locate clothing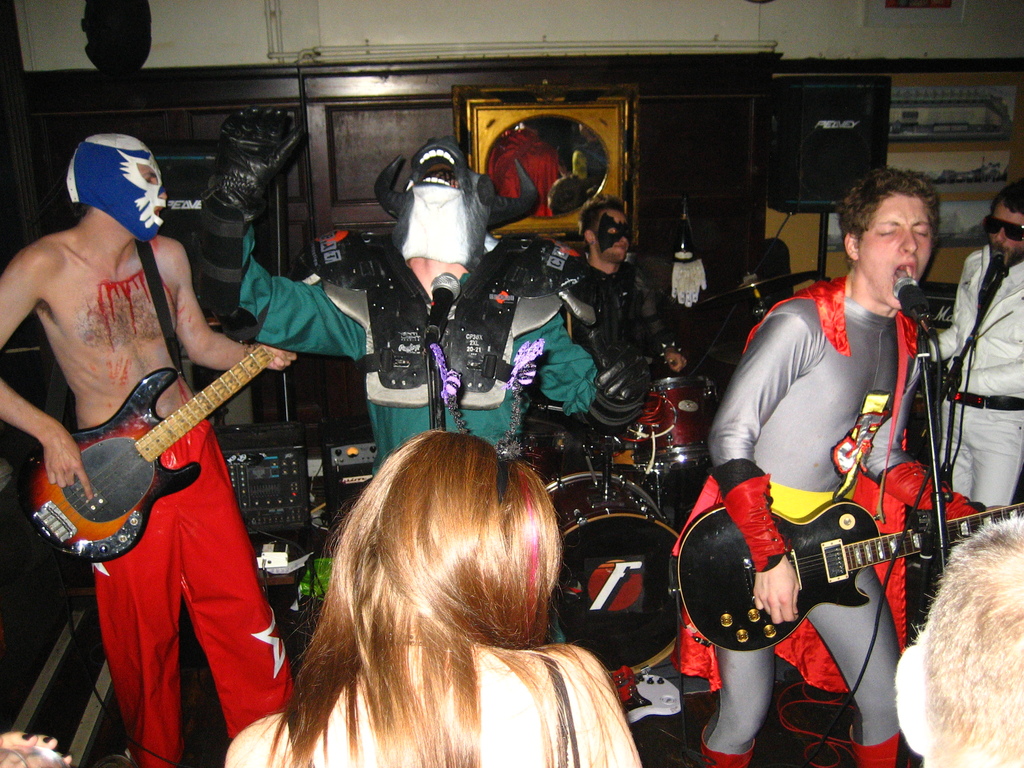
[572,252,655,362]
